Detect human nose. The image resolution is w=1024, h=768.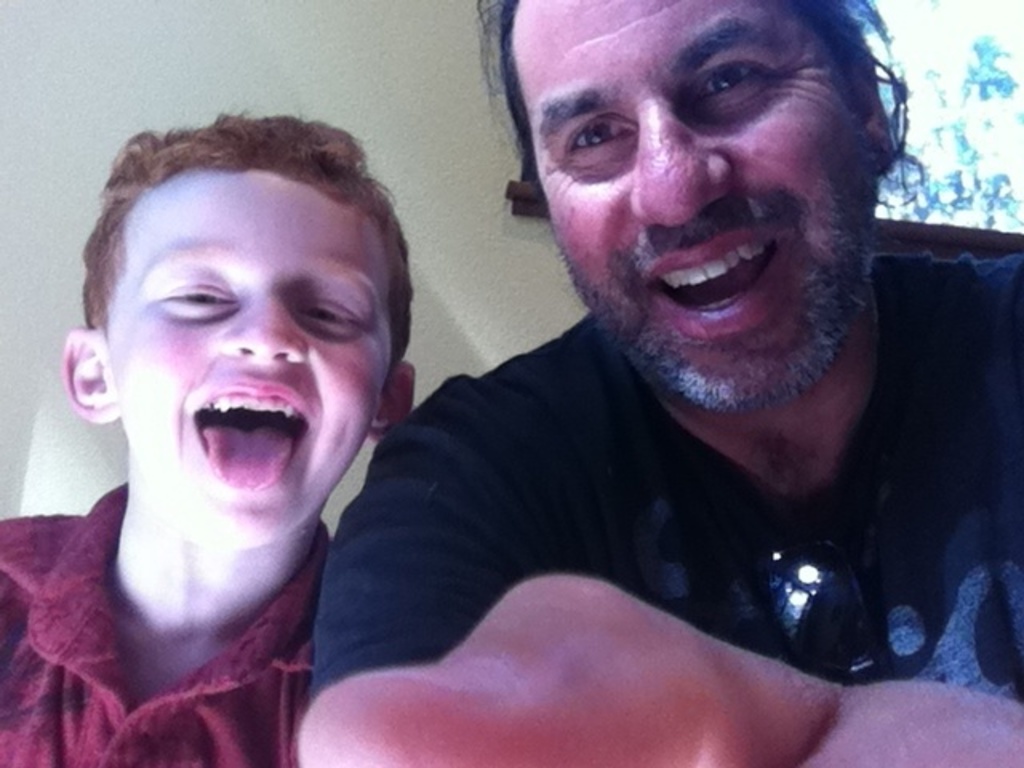
<bbox>222, 293, 307, 365</bbox>.
